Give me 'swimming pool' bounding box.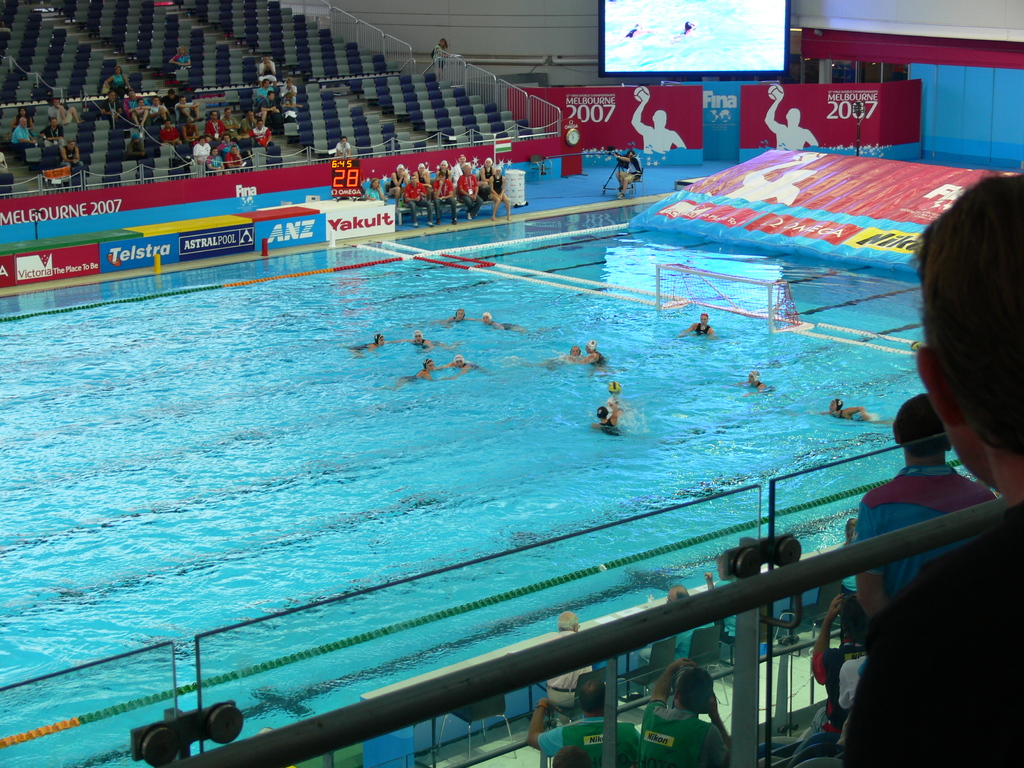
select_region(0, 189, 1002, 767).
